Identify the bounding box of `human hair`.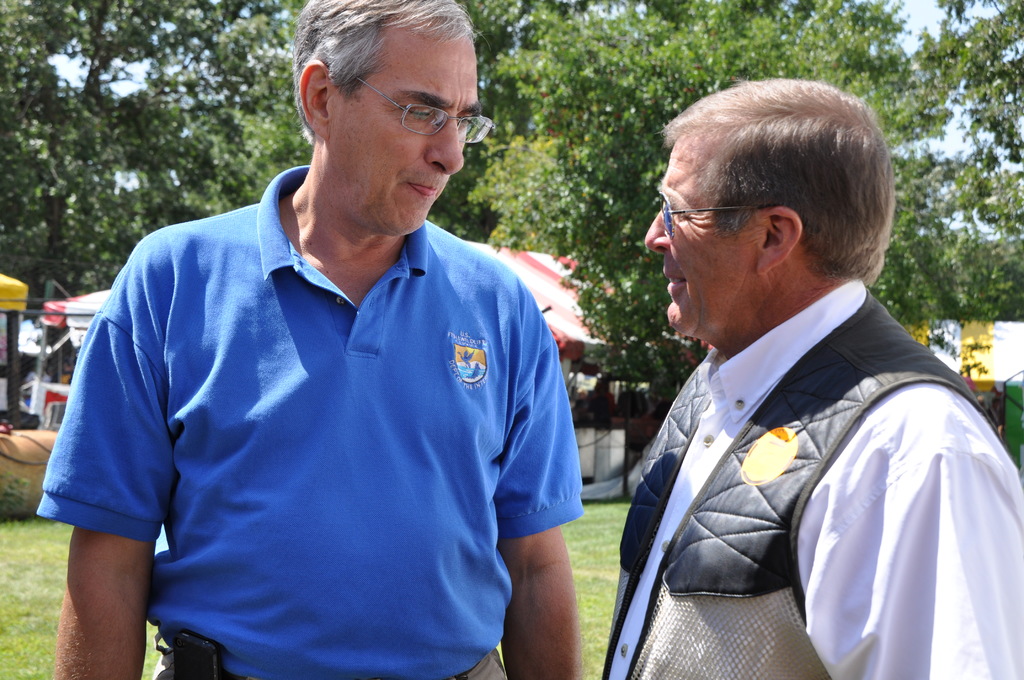
{"left": 287, "top": 0, "right": 492, "bottom": 146}.
